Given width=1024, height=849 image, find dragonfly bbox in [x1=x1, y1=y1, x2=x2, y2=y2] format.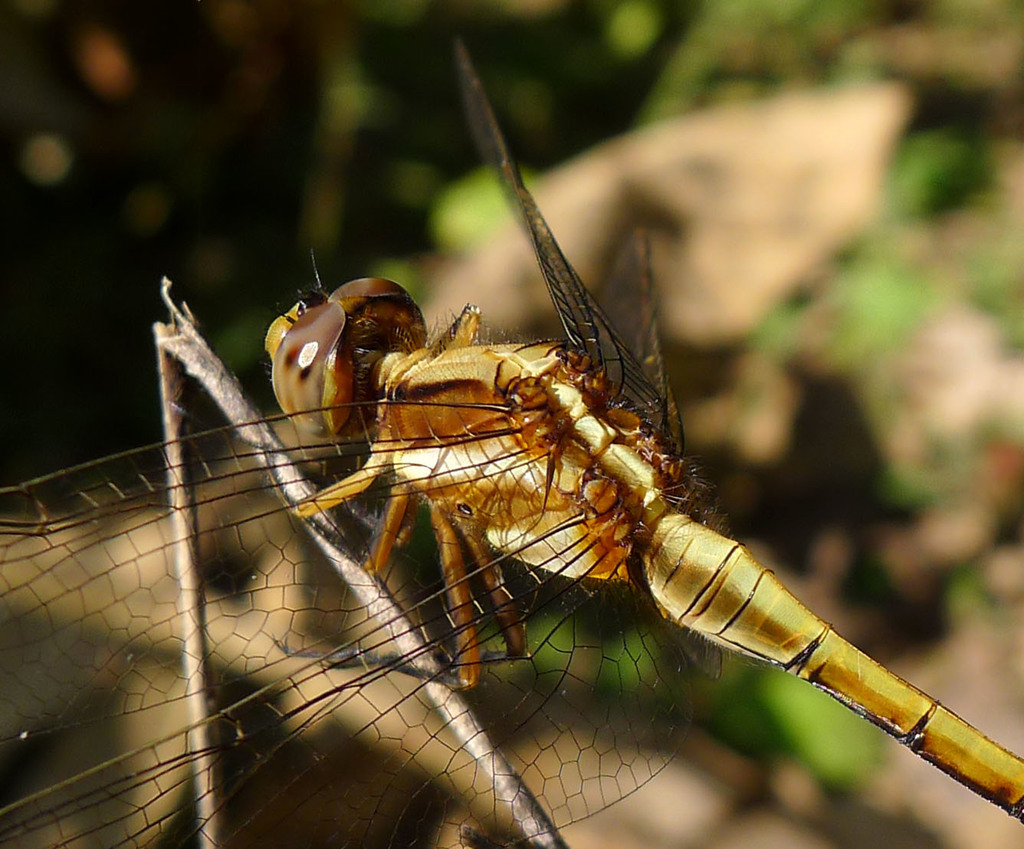
[x1=0, y1=38, x2=1023, y2=848].
